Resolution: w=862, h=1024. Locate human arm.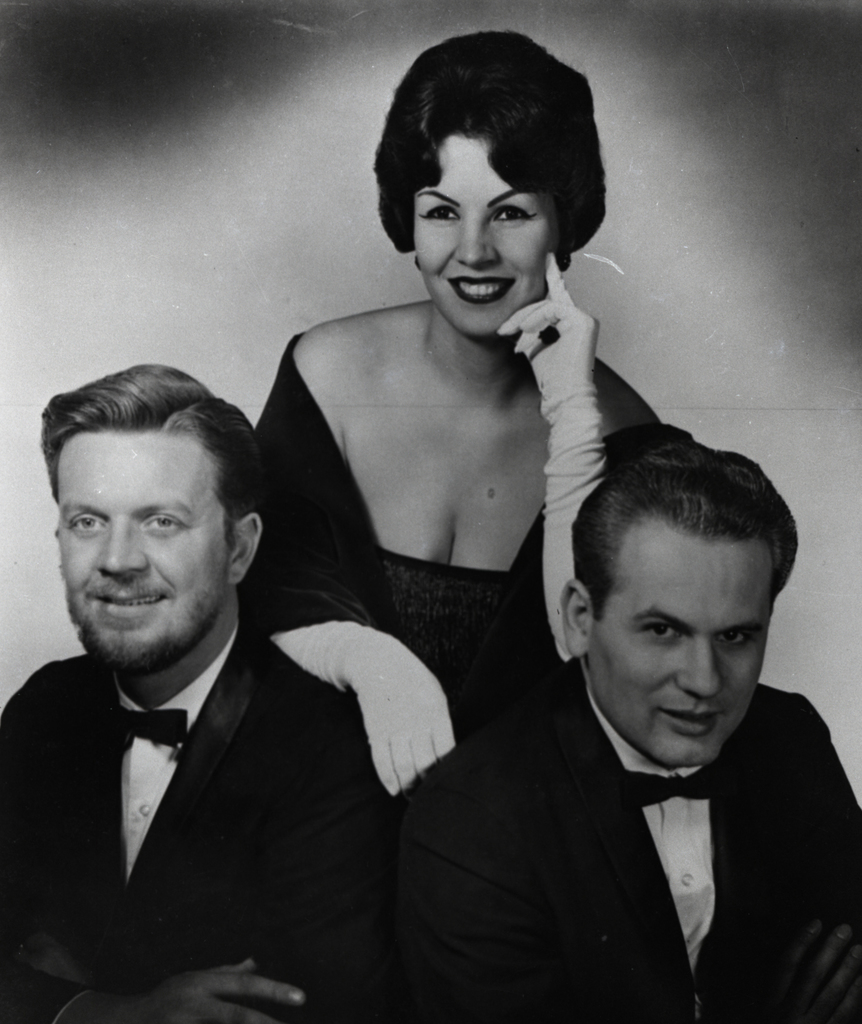
[x1=756, y1=696, x2=861, y2=1023].
